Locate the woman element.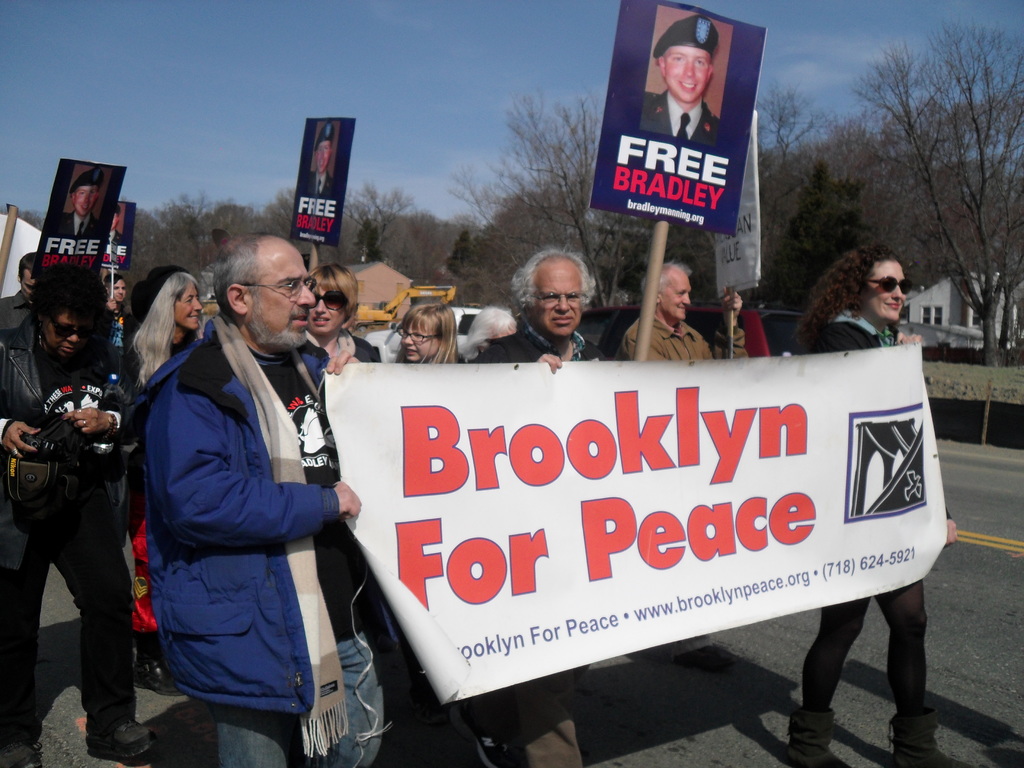
Element bbox: 129 269 212 385.
